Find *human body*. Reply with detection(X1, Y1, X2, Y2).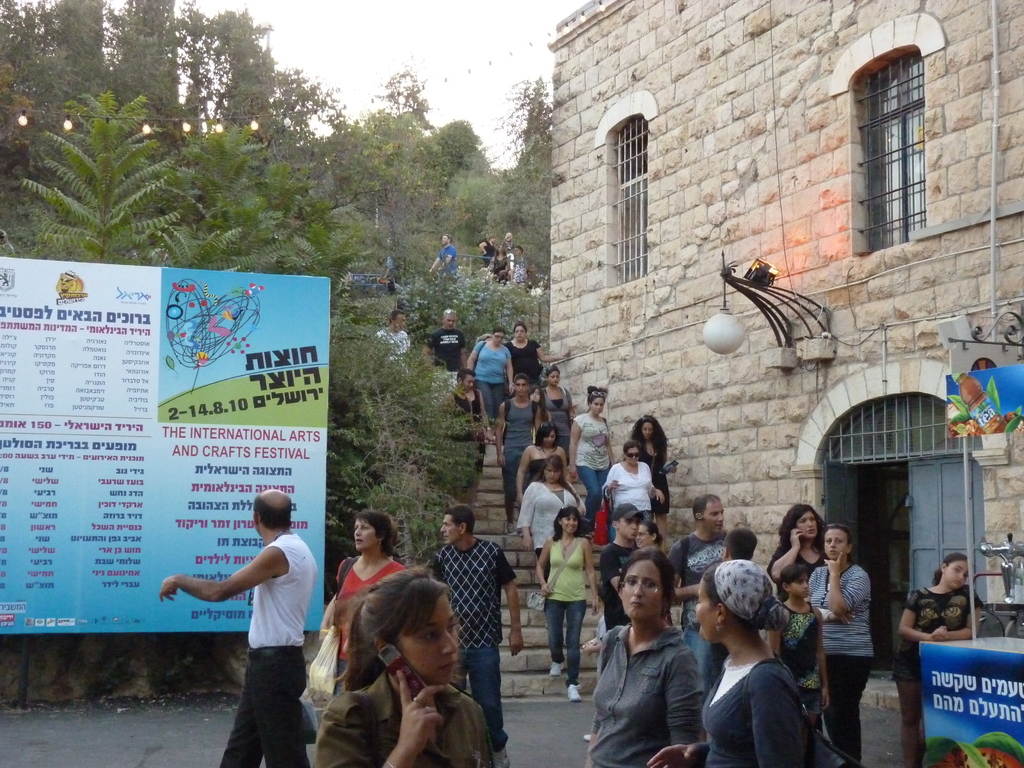
detection(892, 553, 984, 767).
